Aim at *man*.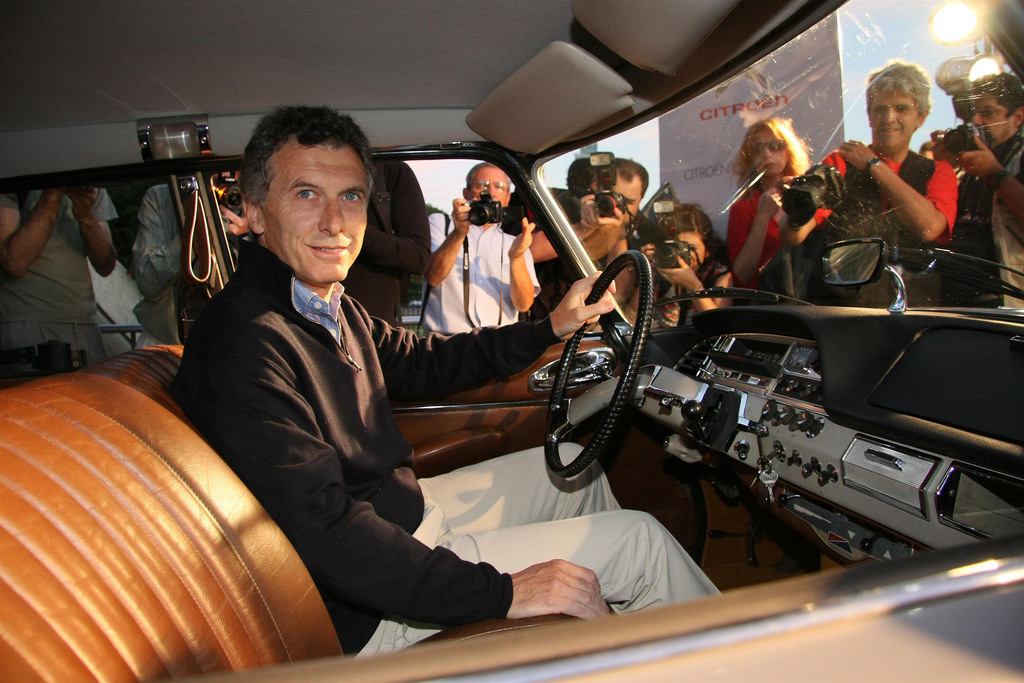
Aimed at box(0, 190, 117, 366).
